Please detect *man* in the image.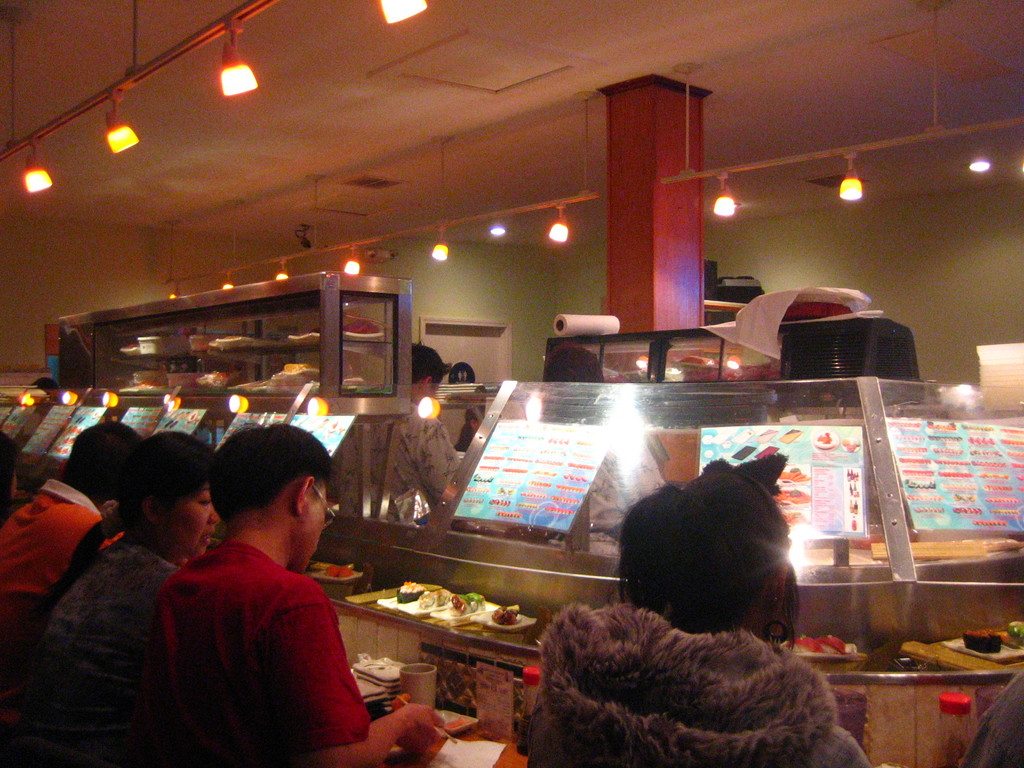
<region>0, 426, 154, 675</region>.
